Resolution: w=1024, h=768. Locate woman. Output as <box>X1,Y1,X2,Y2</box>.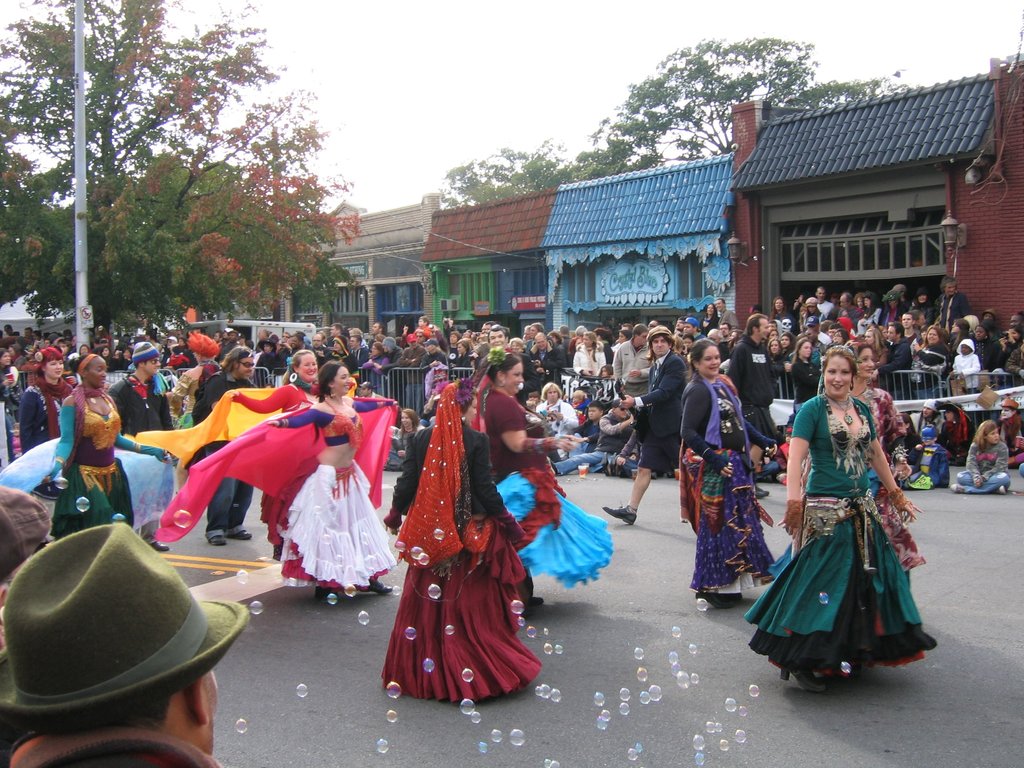
<box>919,324,949,392</box>.
